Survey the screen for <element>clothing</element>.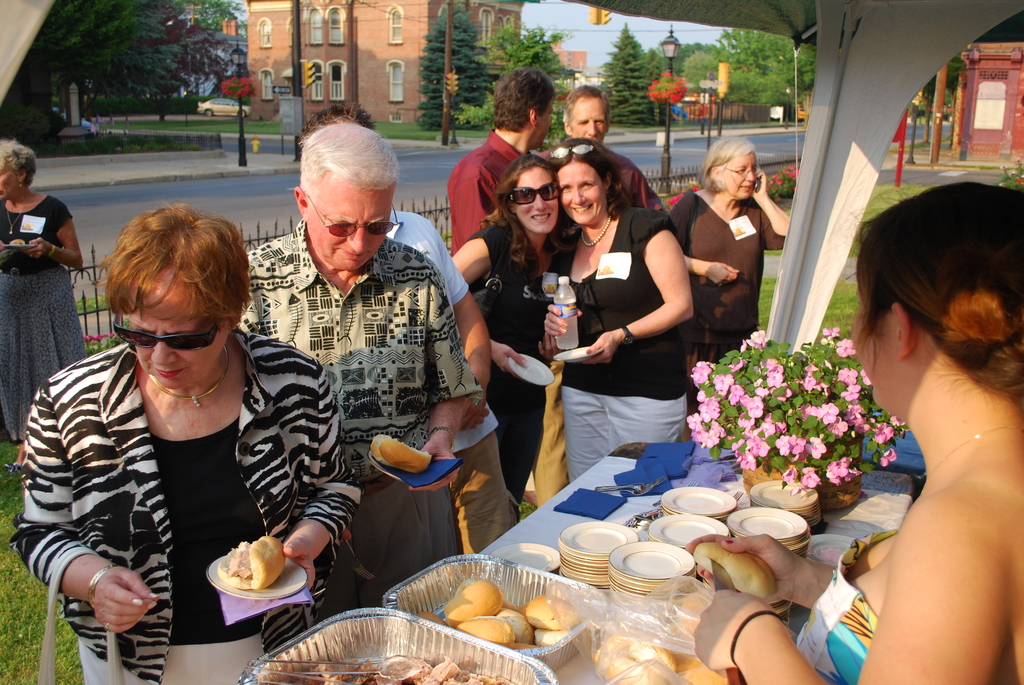
Survey found: bbox(0, 196, 87, 438).
